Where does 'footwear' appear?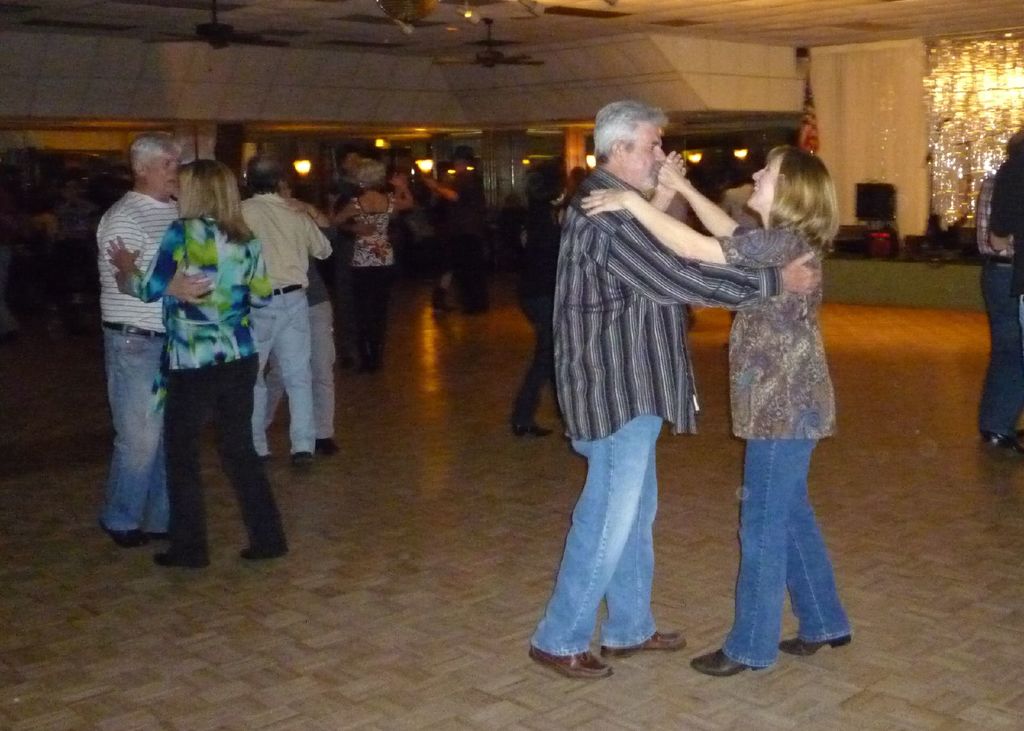
Appears at bbox=(97, 518, 139, 552).
